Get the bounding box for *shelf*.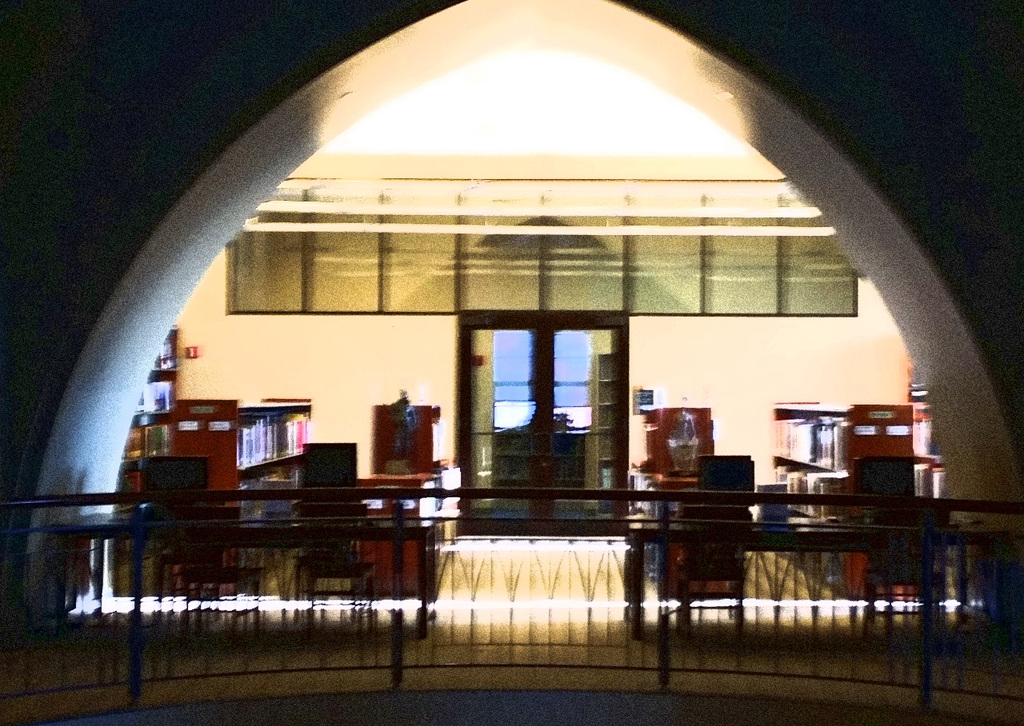
626:473:662:526.
